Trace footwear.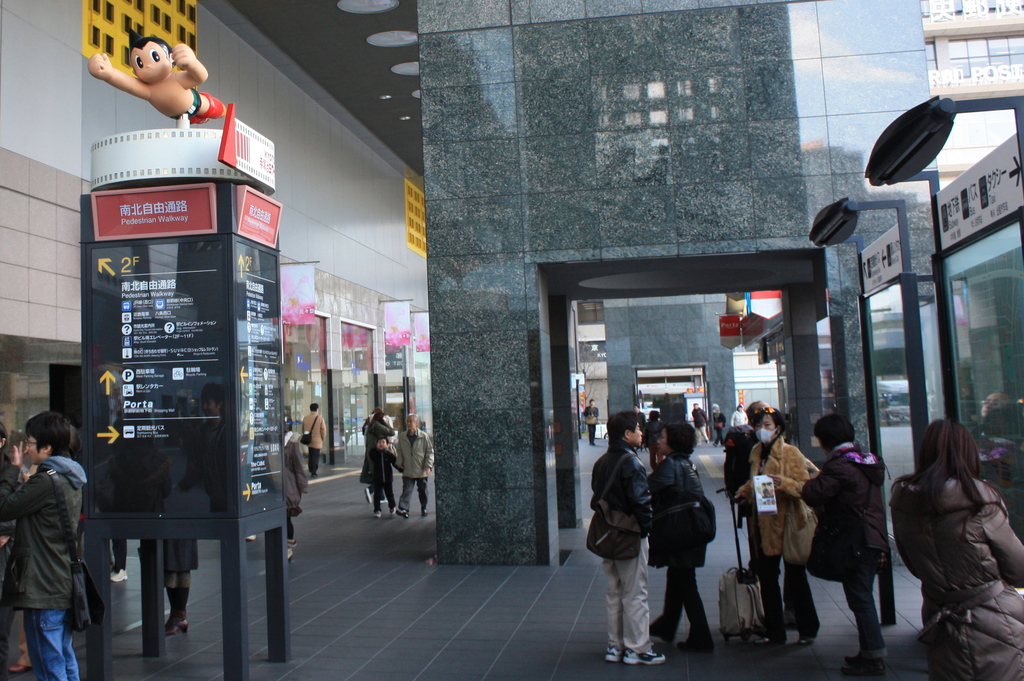
Traced to l=388, t=507, r=398, b=520.
